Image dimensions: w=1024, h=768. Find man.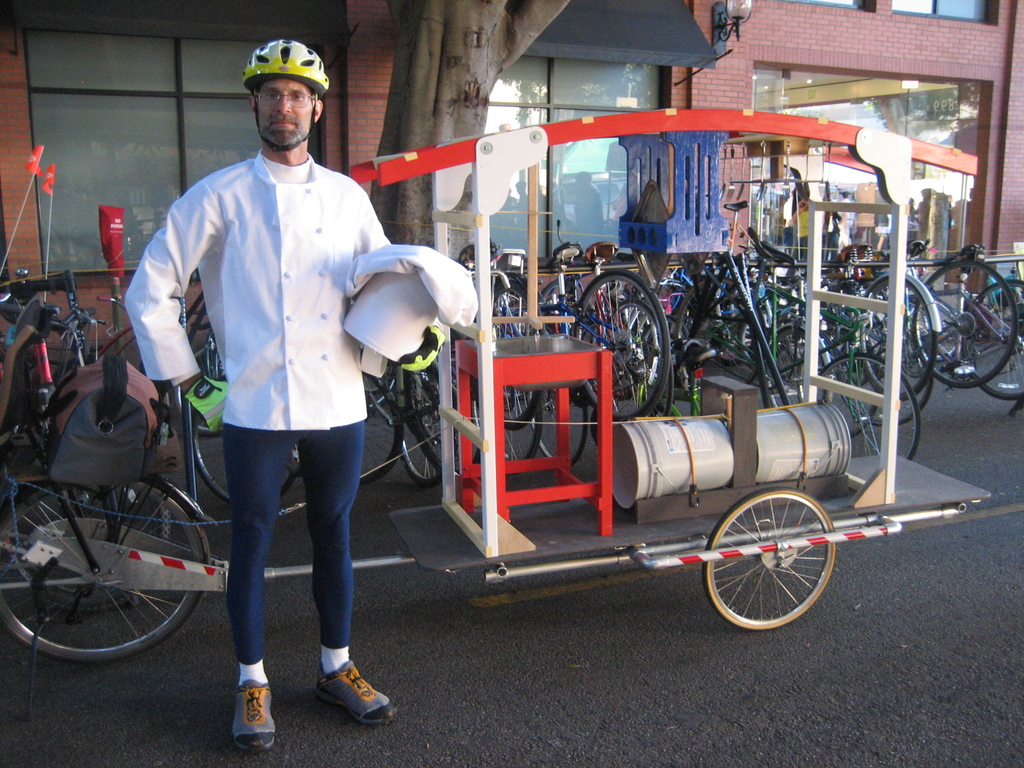
bbox=(111, 42, 444, 748).
